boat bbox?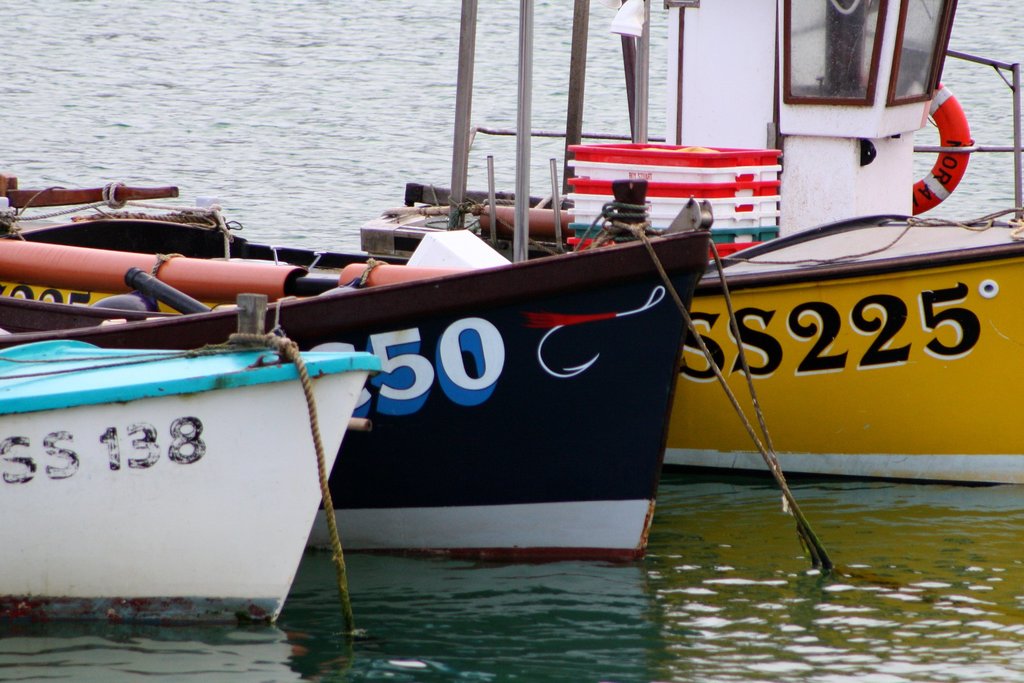
[2,176,710,566]
